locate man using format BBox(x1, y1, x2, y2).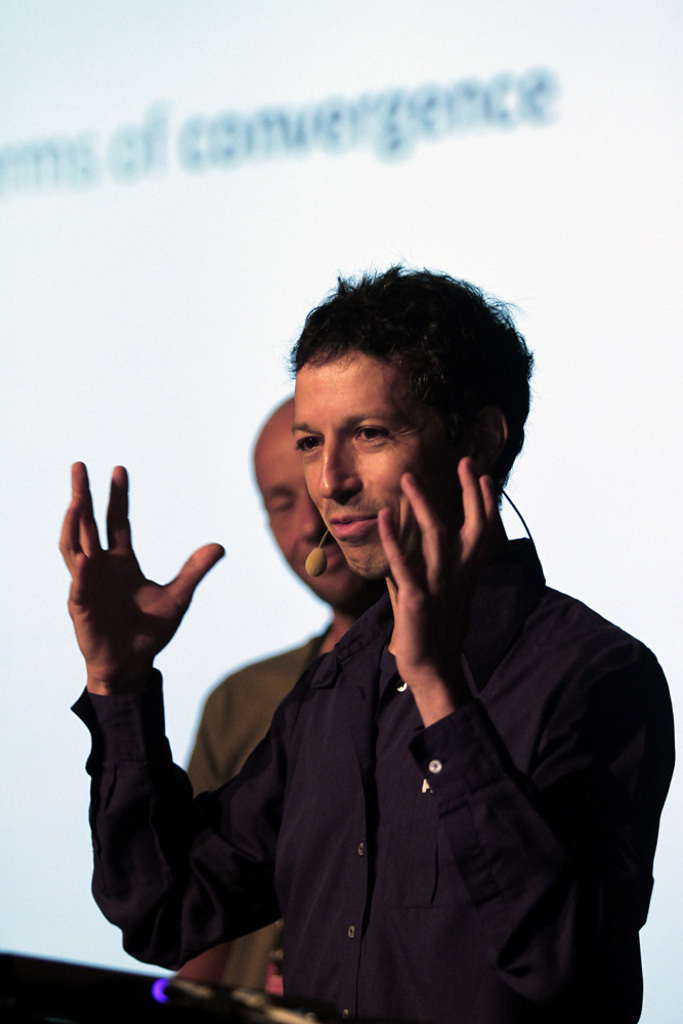
BBox(166, 389, 394, 1023).
